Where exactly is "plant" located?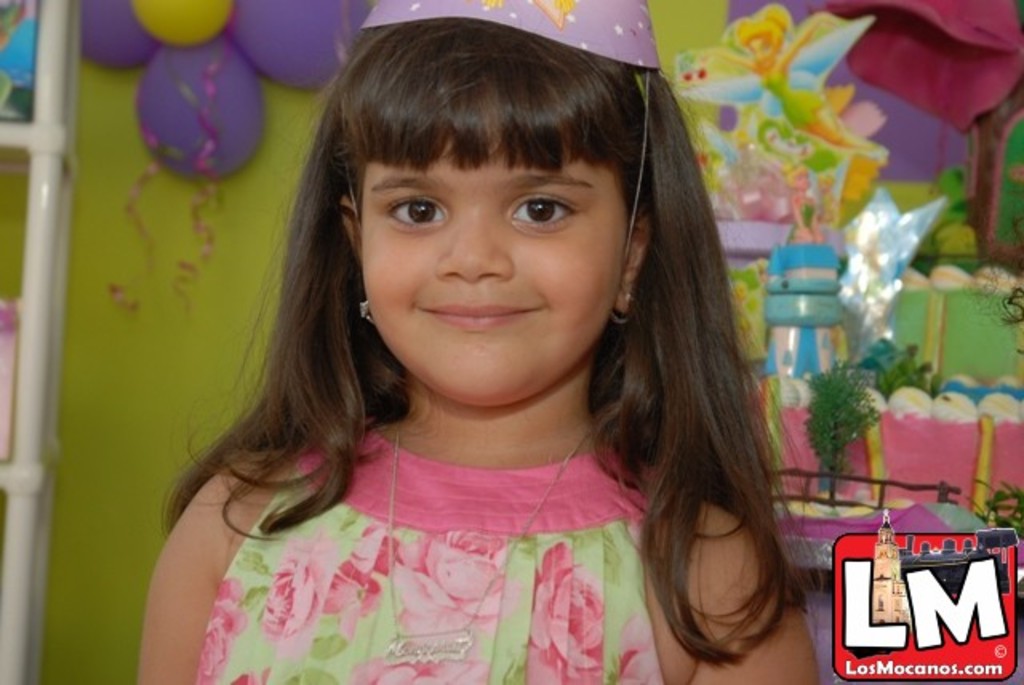
Its bounding box is [left=869, top=341, right=933, bottom=405].
